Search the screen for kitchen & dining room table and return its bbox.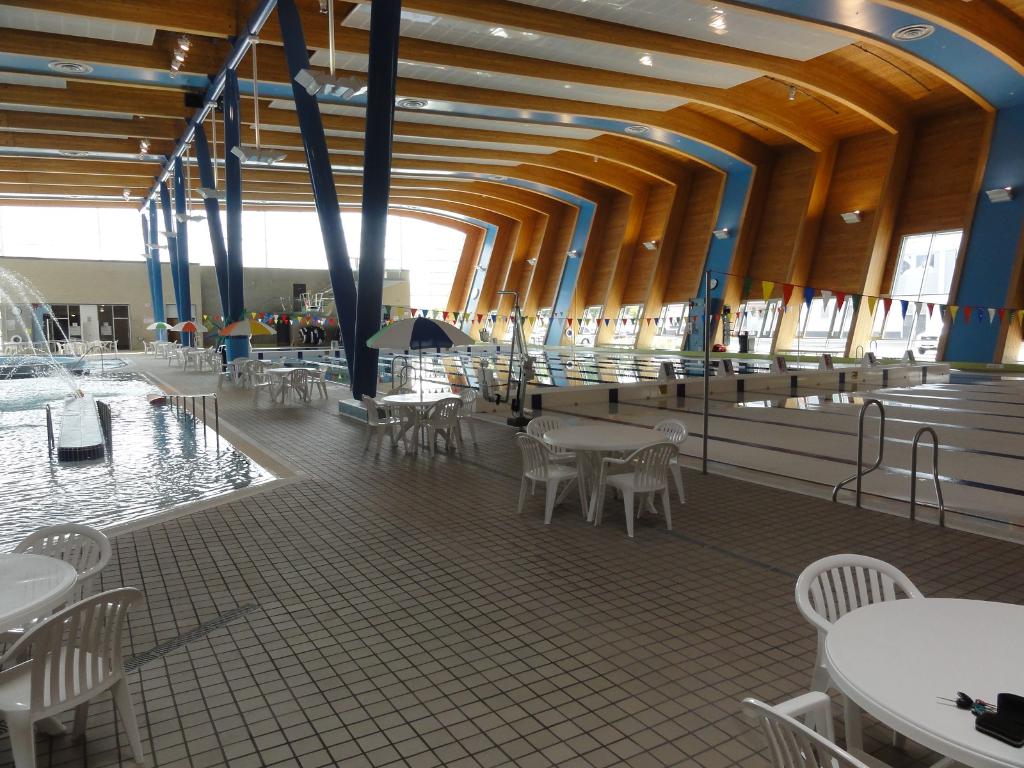
Found: {"x1": 528, "y1": 411, "x2": 680, "y2": 527}.
